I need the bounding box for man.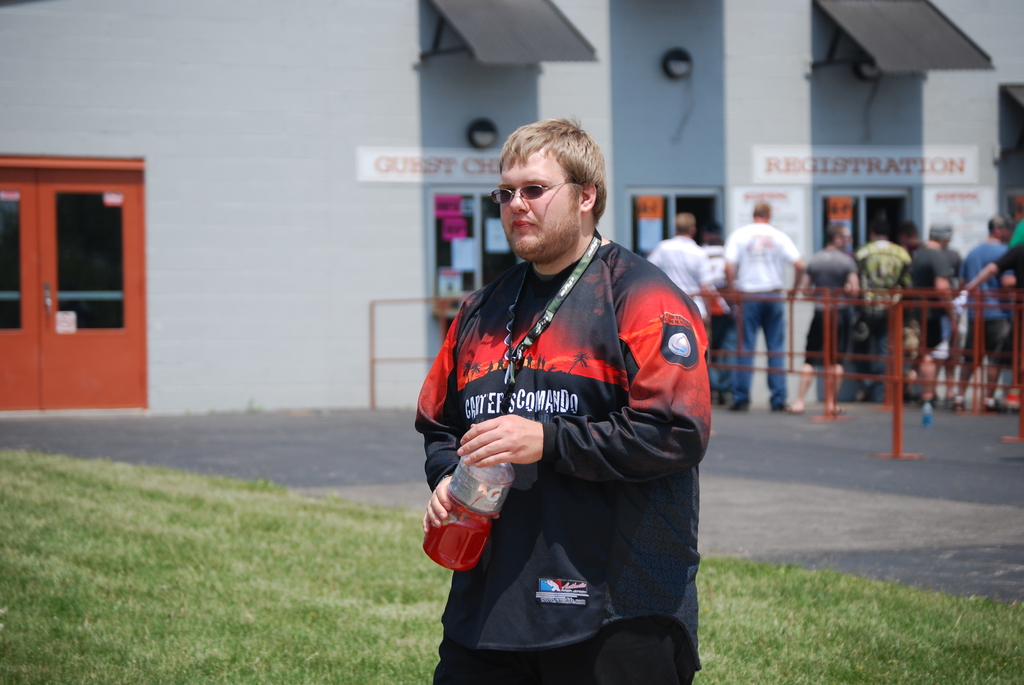
Here it is: rect(730, 191, 818, 379).
